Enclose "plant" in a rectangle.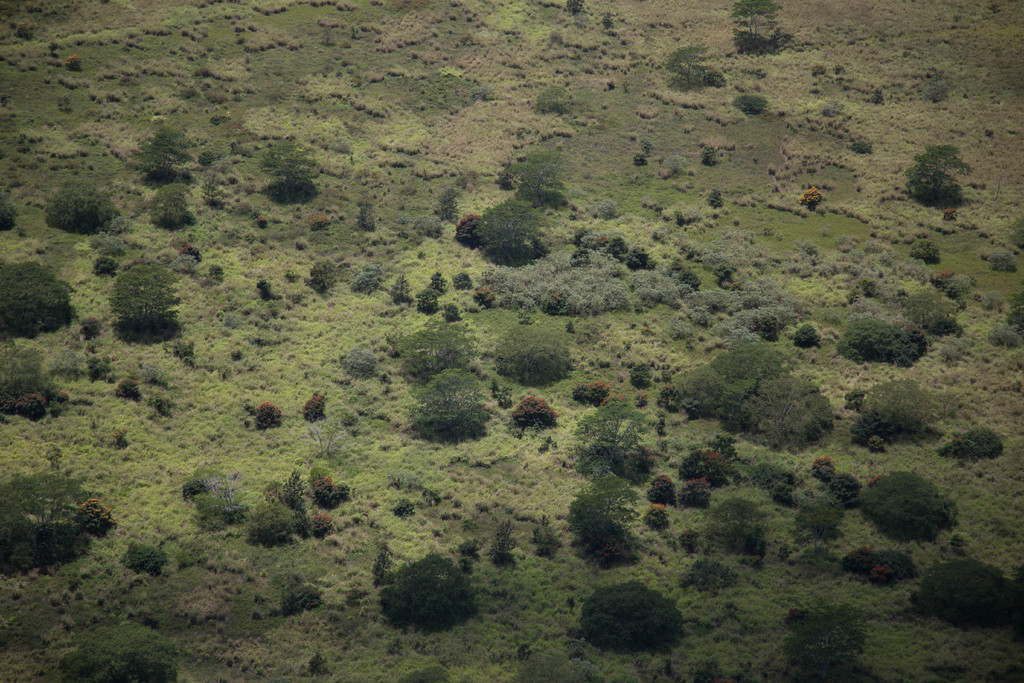
[156, 384, 184, 415].
